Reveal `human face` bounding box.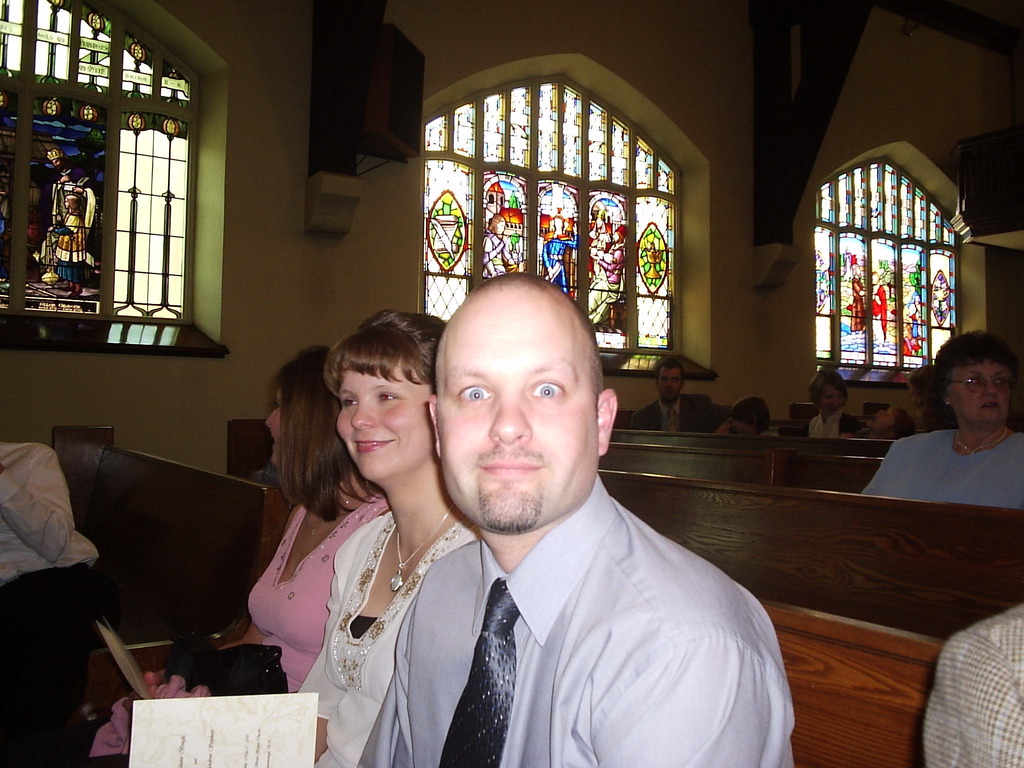
Revealed: BBox(263, 388, 308, 471).
